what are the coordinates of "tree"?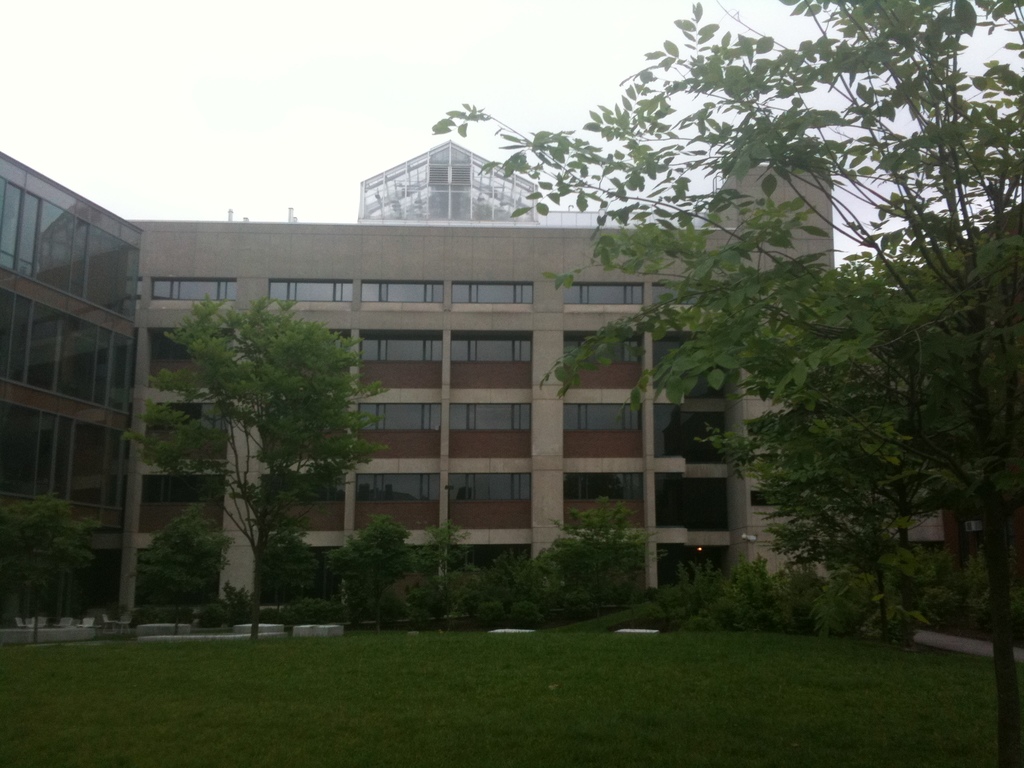
x1=422, y1=0, x2=1023, y2=767.
